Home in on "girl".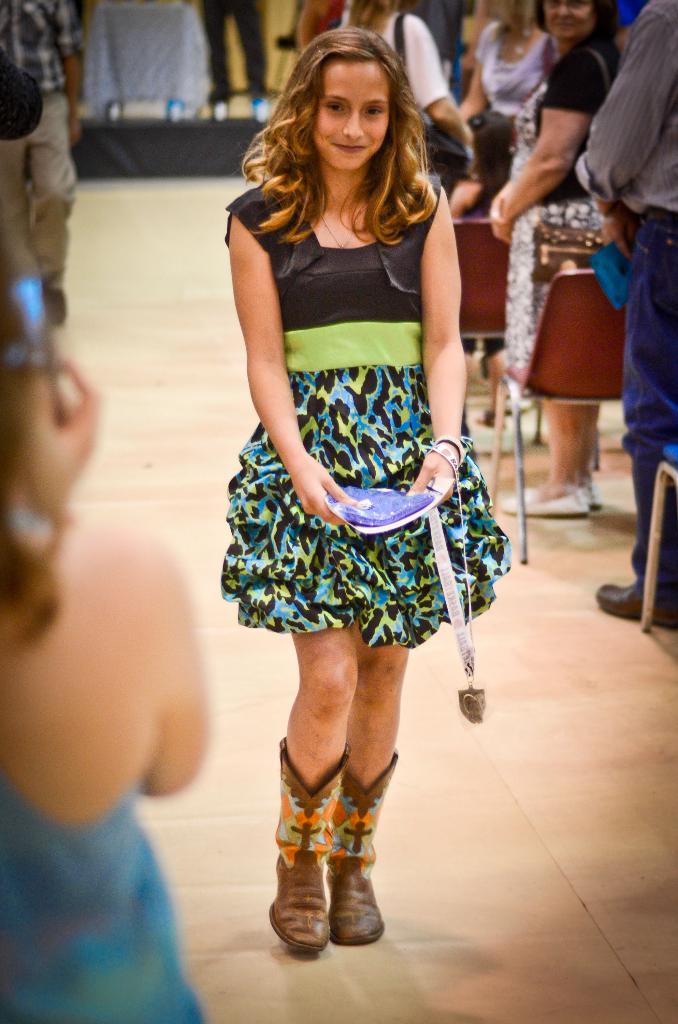
Homed in at left=220, top=27, right=513, bottom=956.
